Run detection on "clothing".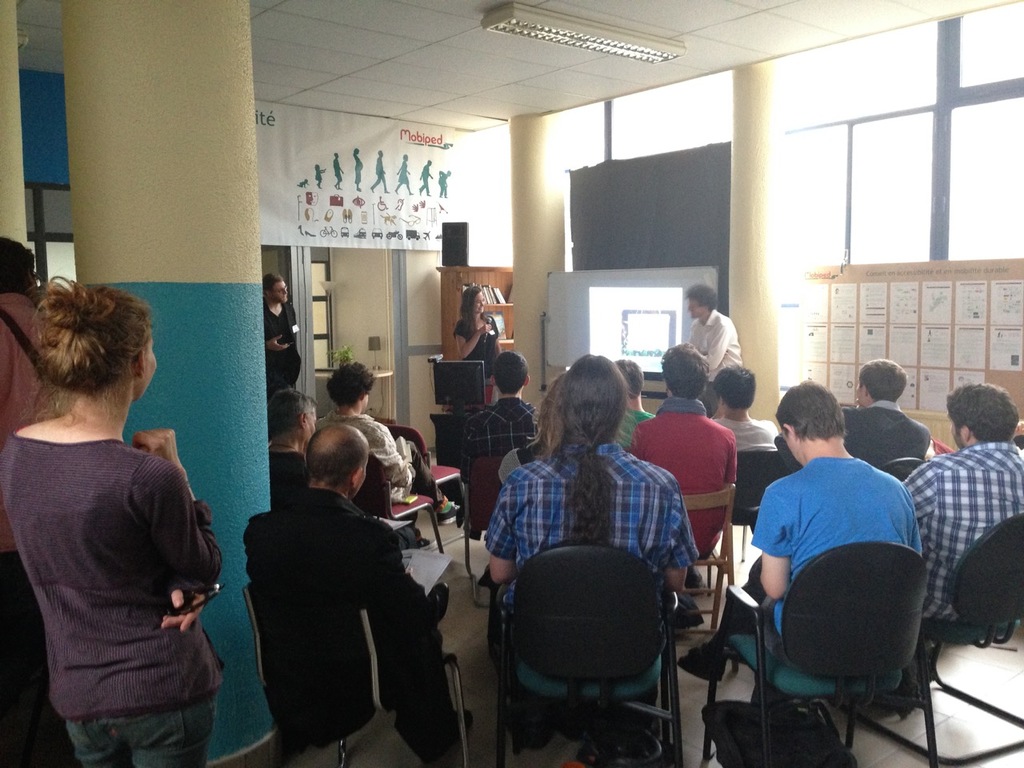
Result: <region>839, 394, 930, 470</region>.
